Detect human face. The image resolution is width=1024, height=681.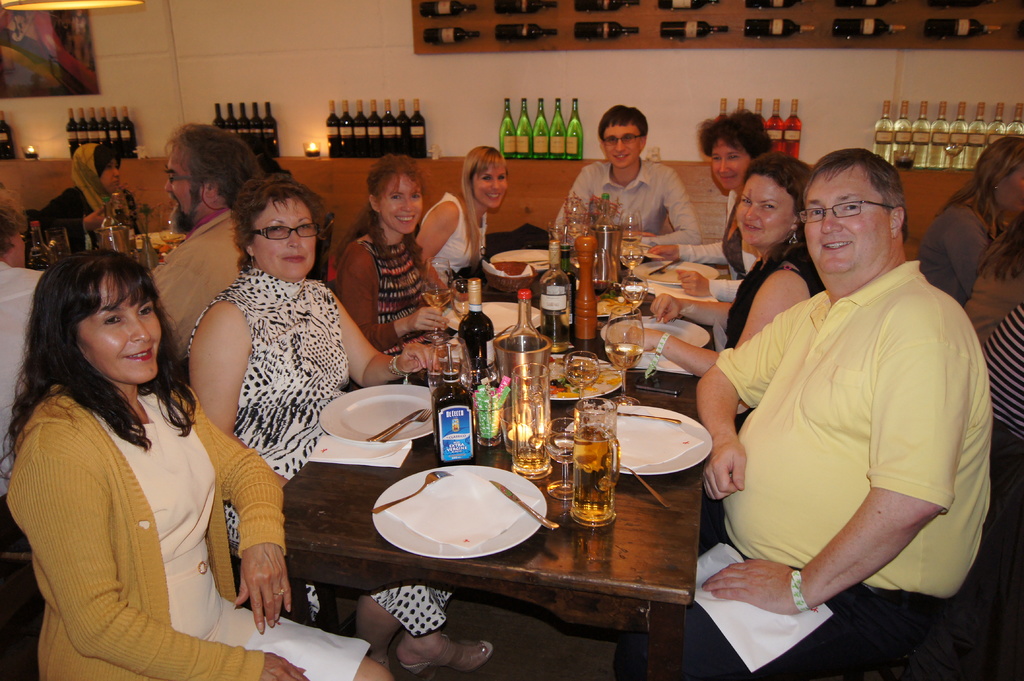
{"left": 474, "top": 164, "right": 502, "bottom": 204}.
